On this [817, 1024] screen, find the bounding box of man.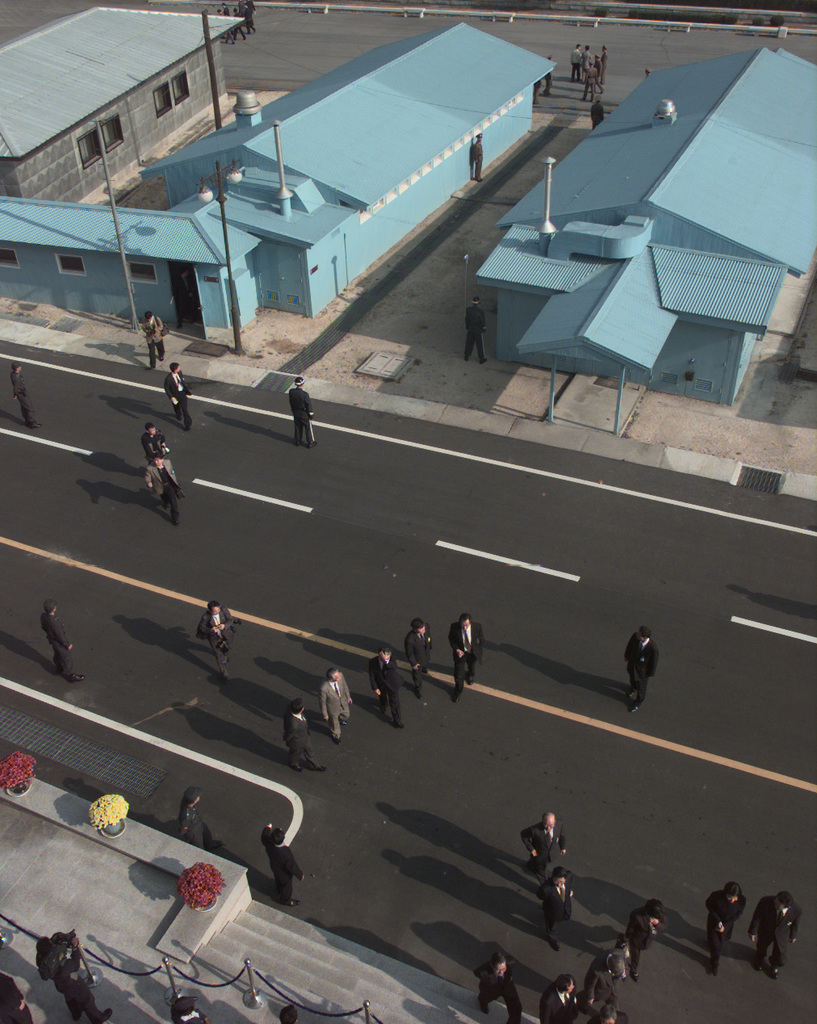
Bounding box: <bbox>707, 882, 746, 977</bbox>.
